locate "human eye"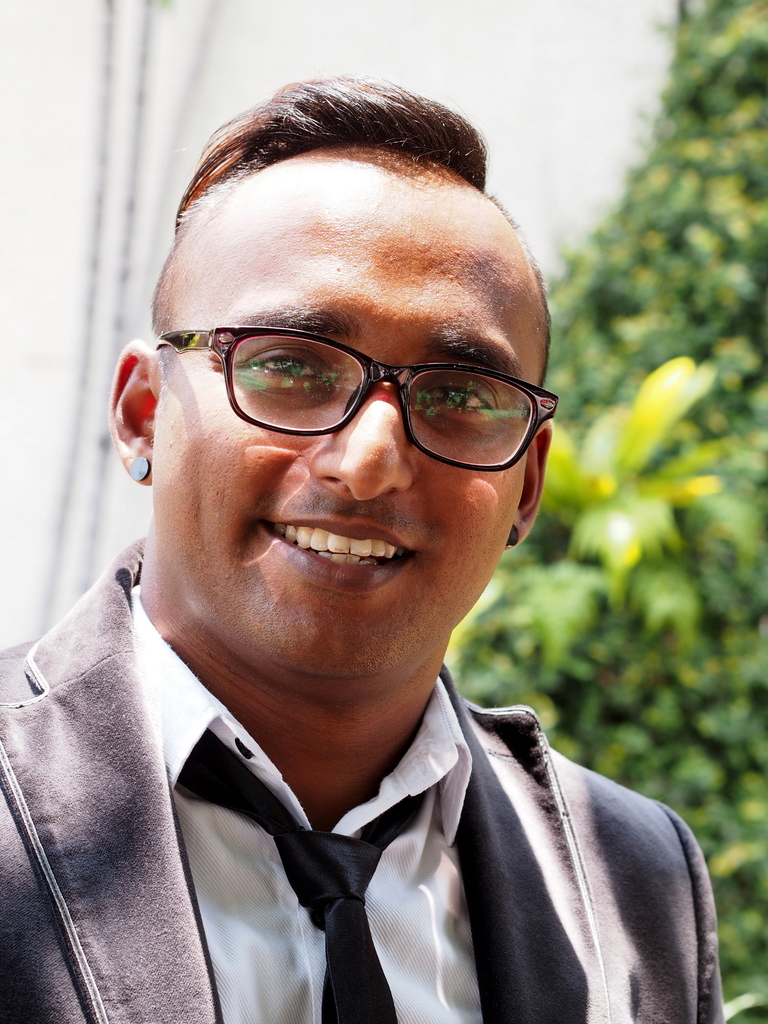
pyautogui.locateOnScreen(240, 342, 338, 392)
